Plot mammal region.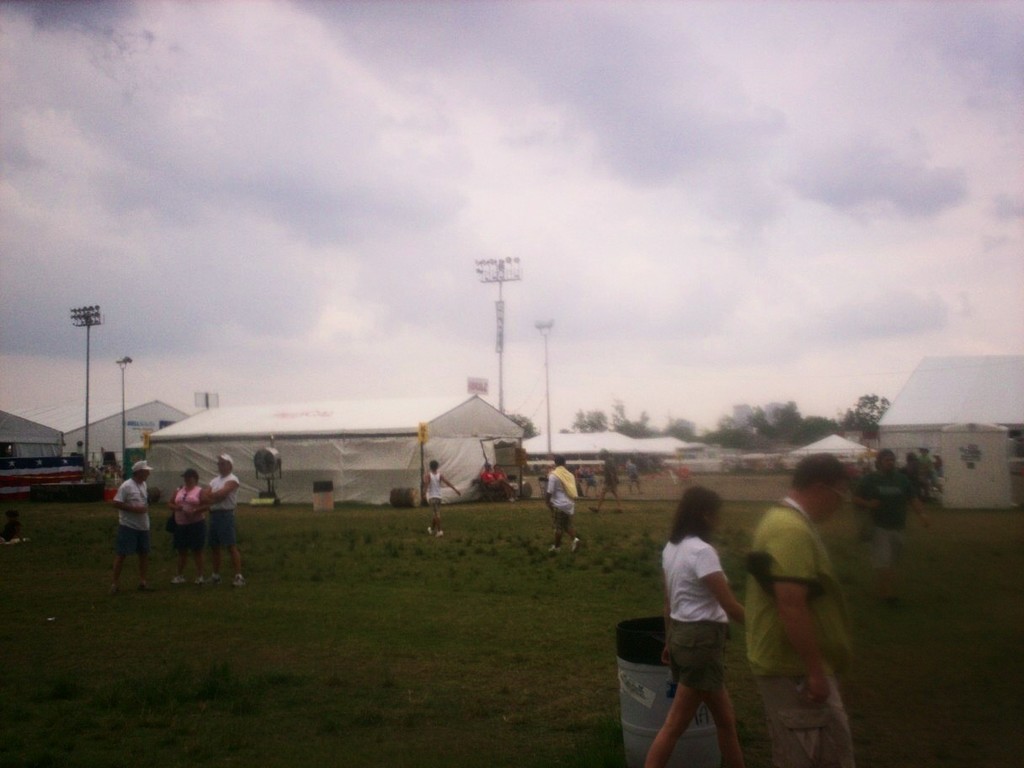
Plotted at crop(209, 451, 242, 586).
